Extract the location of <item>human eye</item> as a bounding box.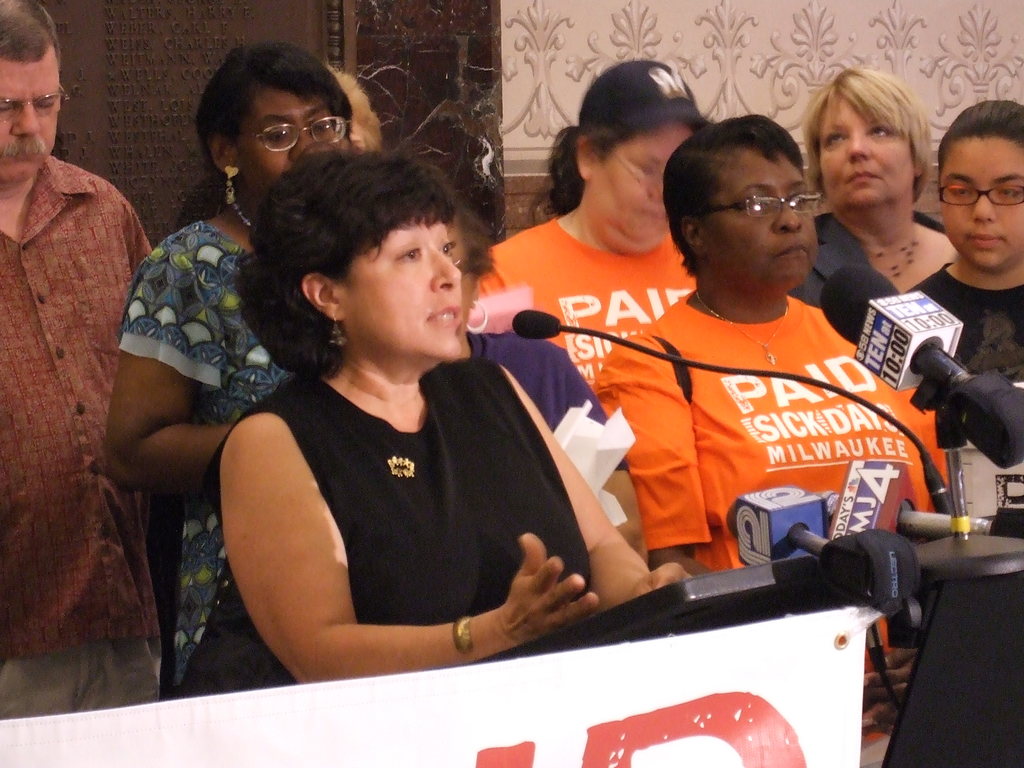
x1=264, y1=125, x2=289, y2=144.
